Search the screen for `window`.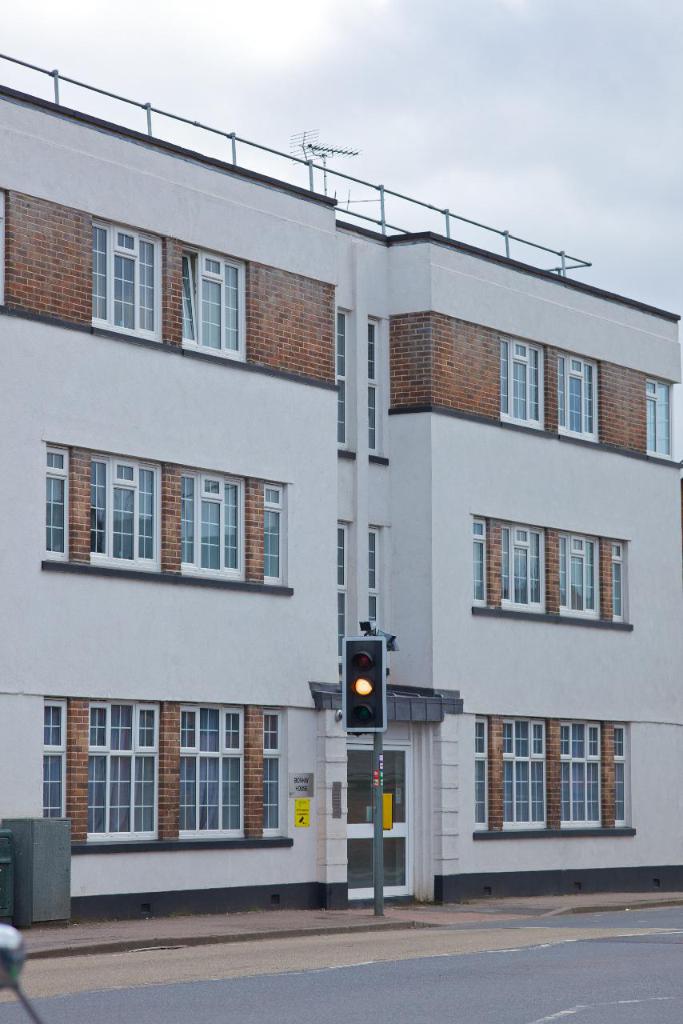
Found at 557, 350, 600, 444.
